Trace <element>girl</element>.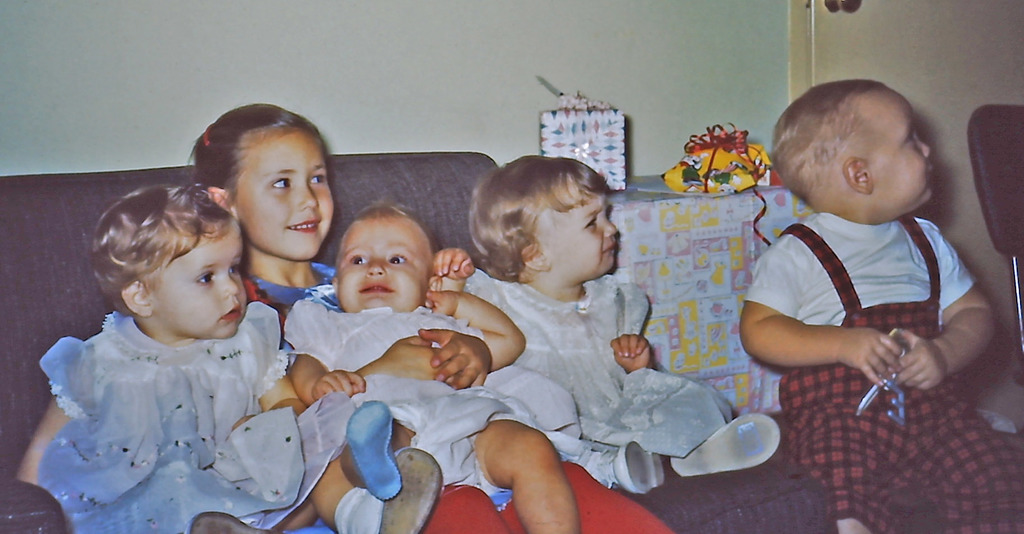
Traced to pyautogui.locateOnScreen(284, 198, 584, 532).
